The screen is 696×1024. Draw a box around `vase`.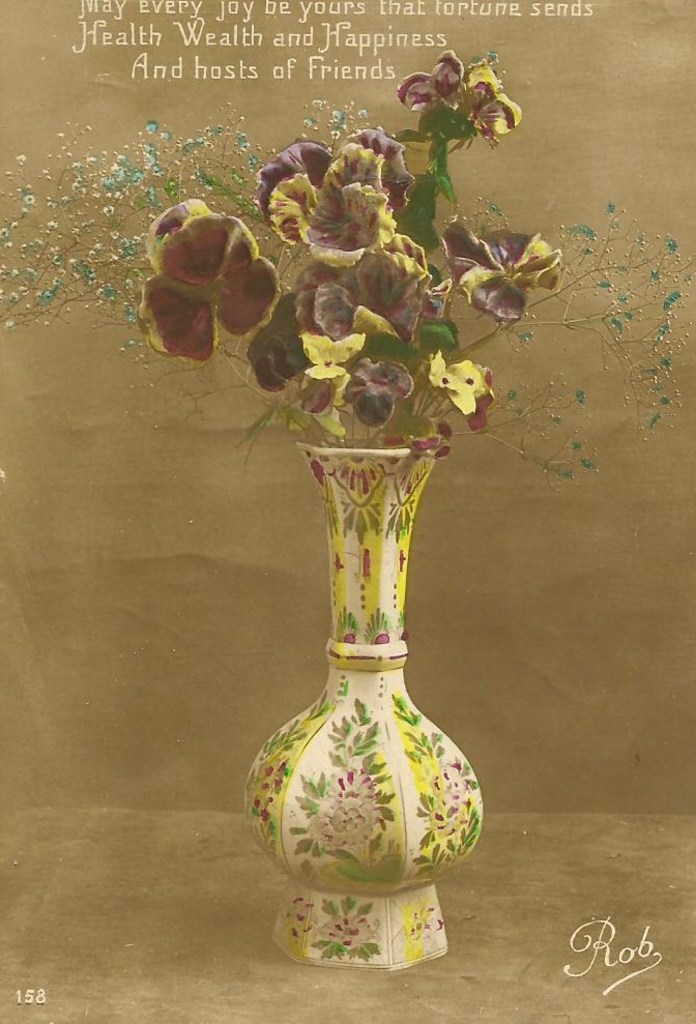
239/433/483/969.
